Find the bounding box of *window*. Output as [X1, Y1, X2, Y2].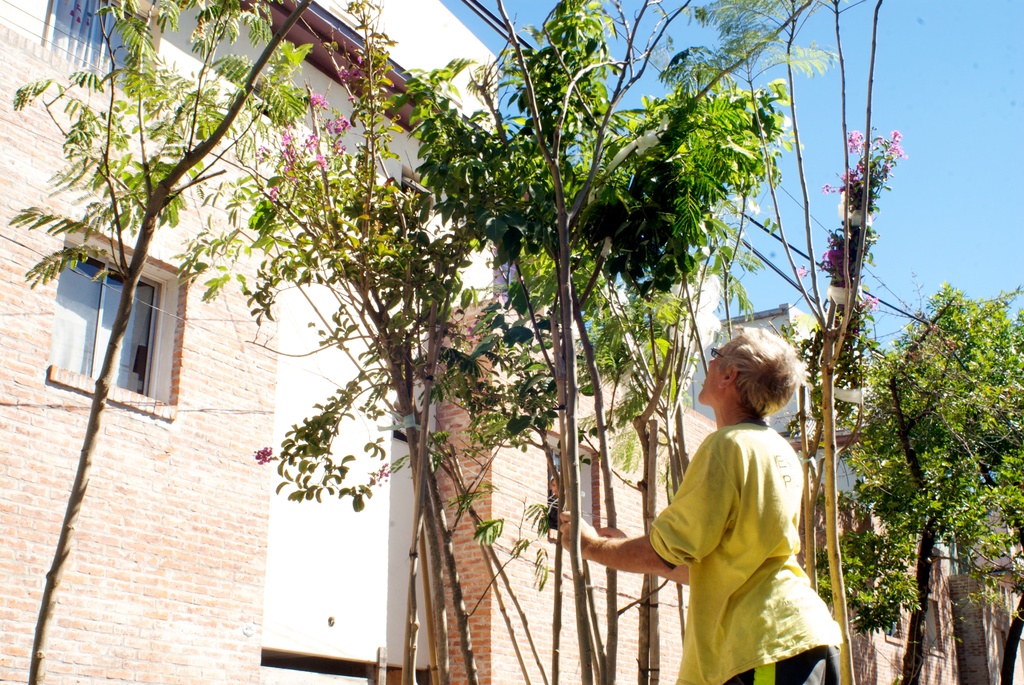
[40, 0, 149, 104].
